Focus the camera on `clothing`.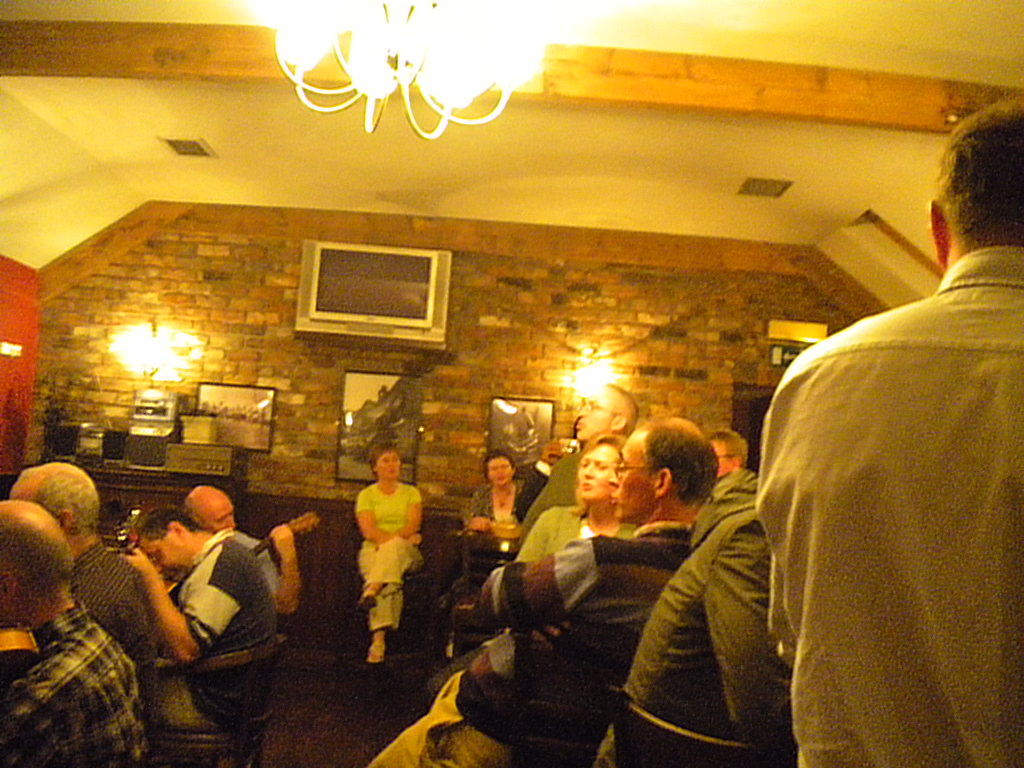
Focus region: bbox=[762, 219, 1007, 767].
